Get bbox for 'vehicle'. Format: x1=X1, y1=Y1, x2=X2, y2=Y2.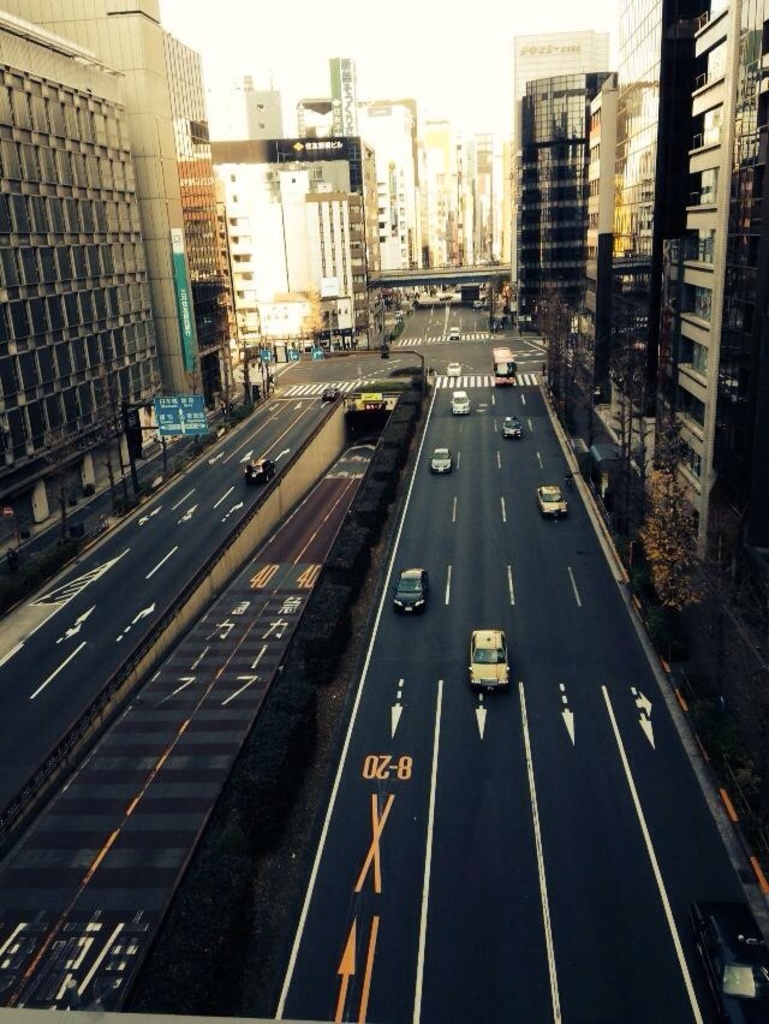
x1=495, y1=416, x2=527, y2=442.
